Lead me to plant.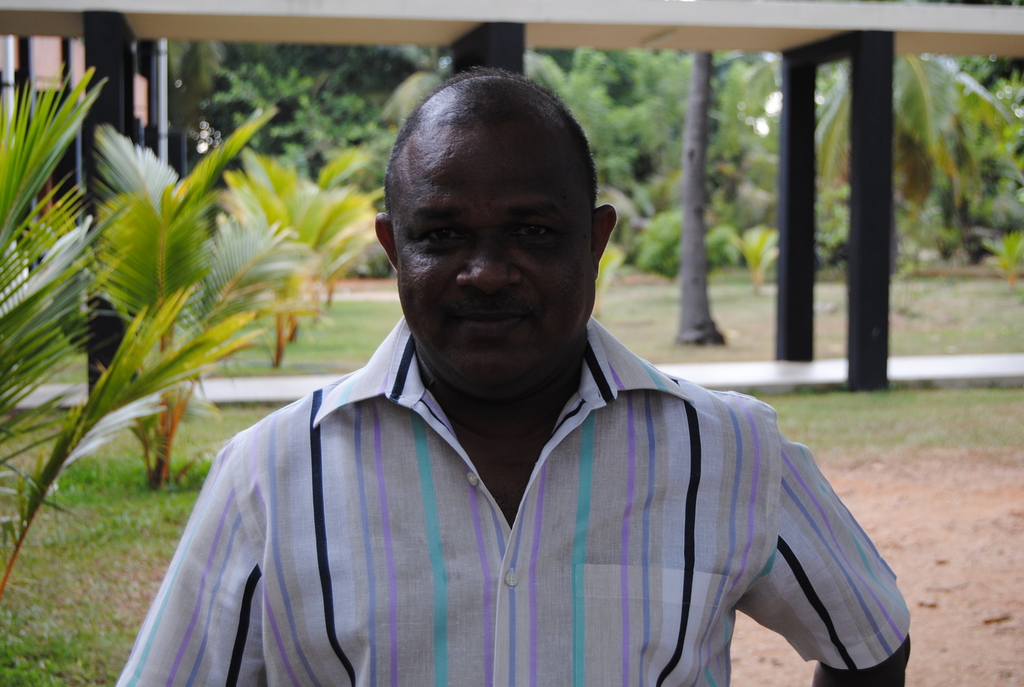
Lead to box(13, 66, 241, 583).
